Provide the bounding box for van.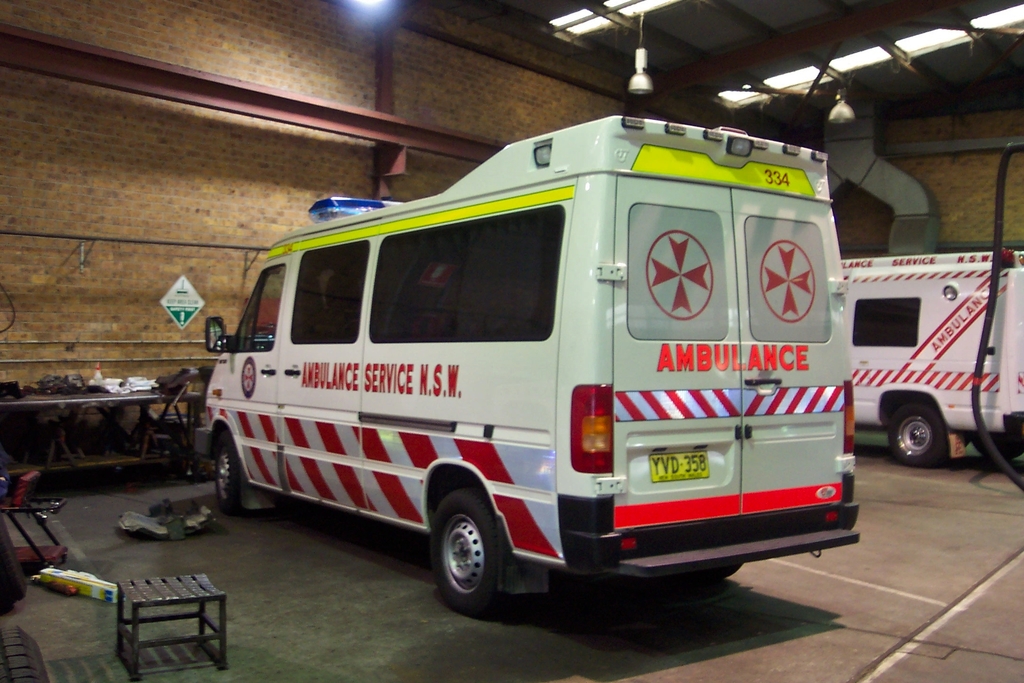
box=[194, 111, 866, 620].
